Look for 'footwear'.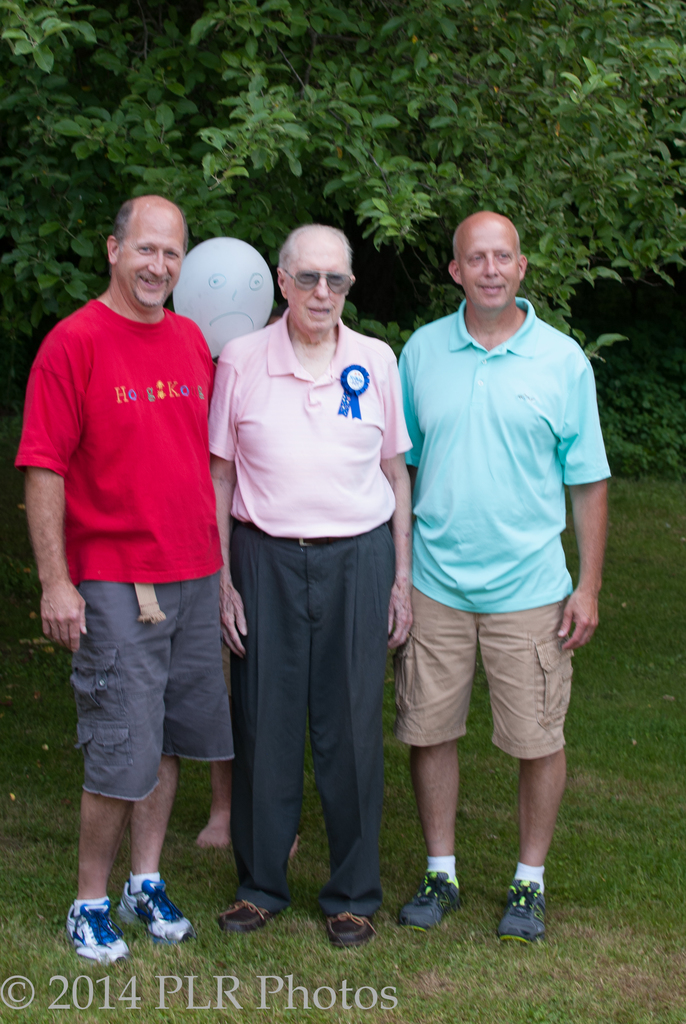
Found: bbox=[492, 876, 551, 947].
